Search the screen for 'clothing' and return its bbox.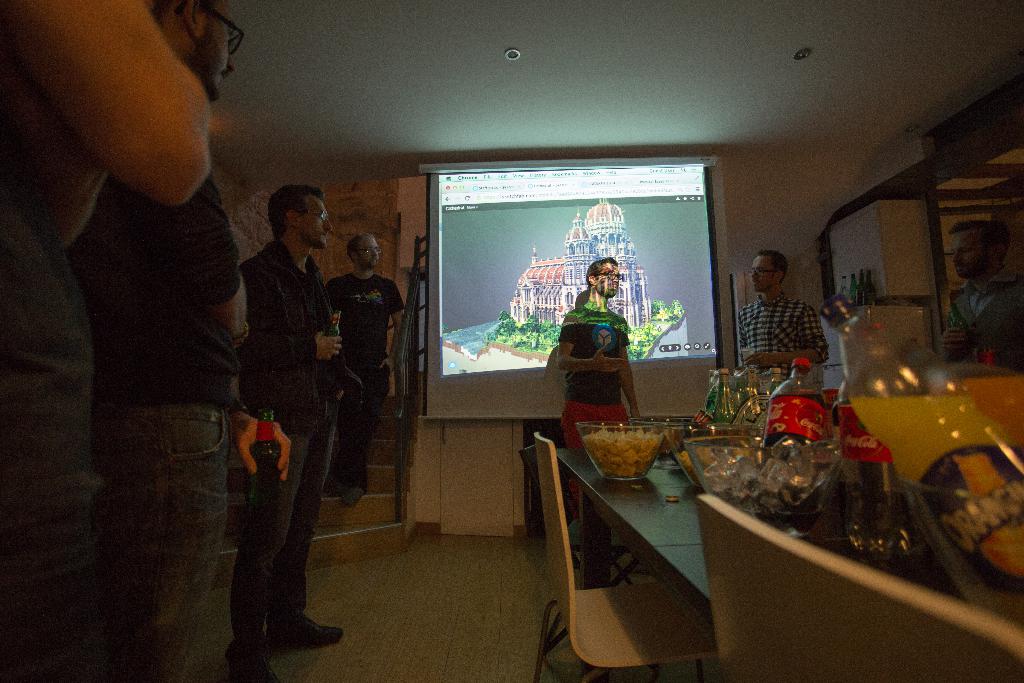
Found: (left=70, top=173, right=240, bottom=682).
